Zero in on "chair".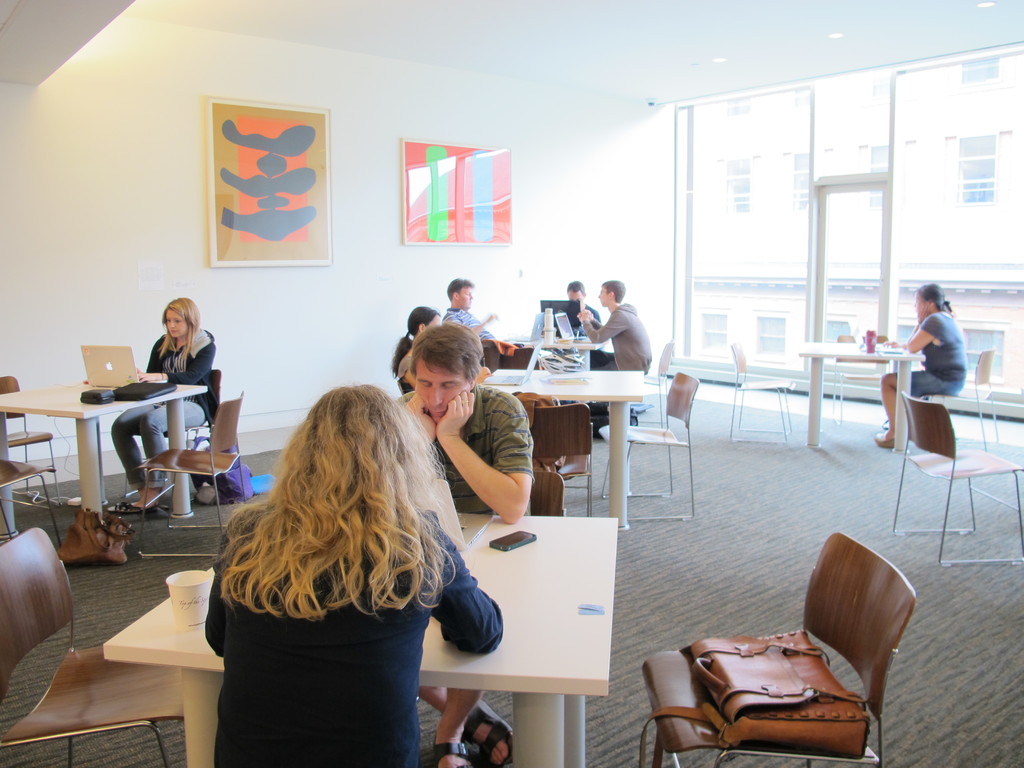
Zeroed in: left=915, top=346, right=1000, bottom=454.
